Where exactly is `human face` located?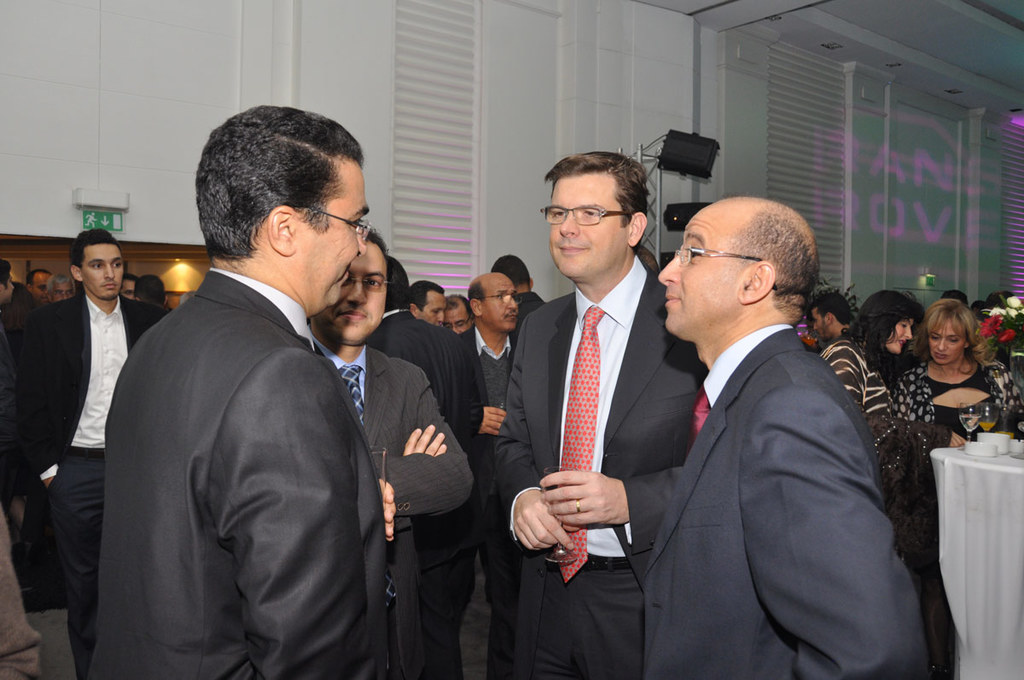
Its bounding box is [x1=484, y1=272, x2=520, y2=331].
